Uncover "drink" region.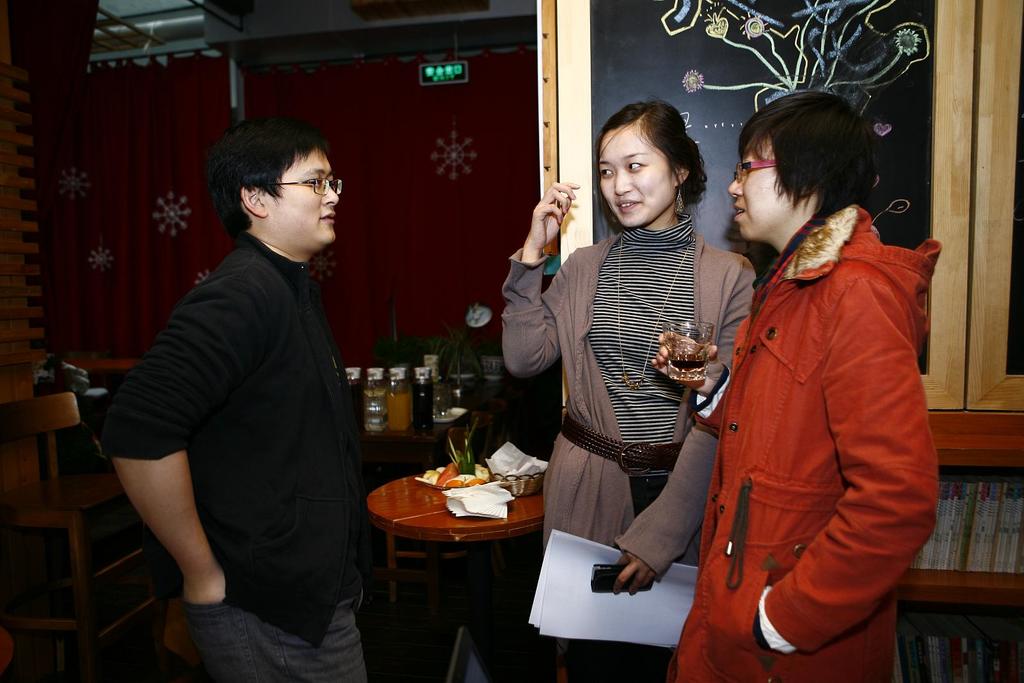
Uncovered: [x1=667, y1=357, x2=709, y2=371].
